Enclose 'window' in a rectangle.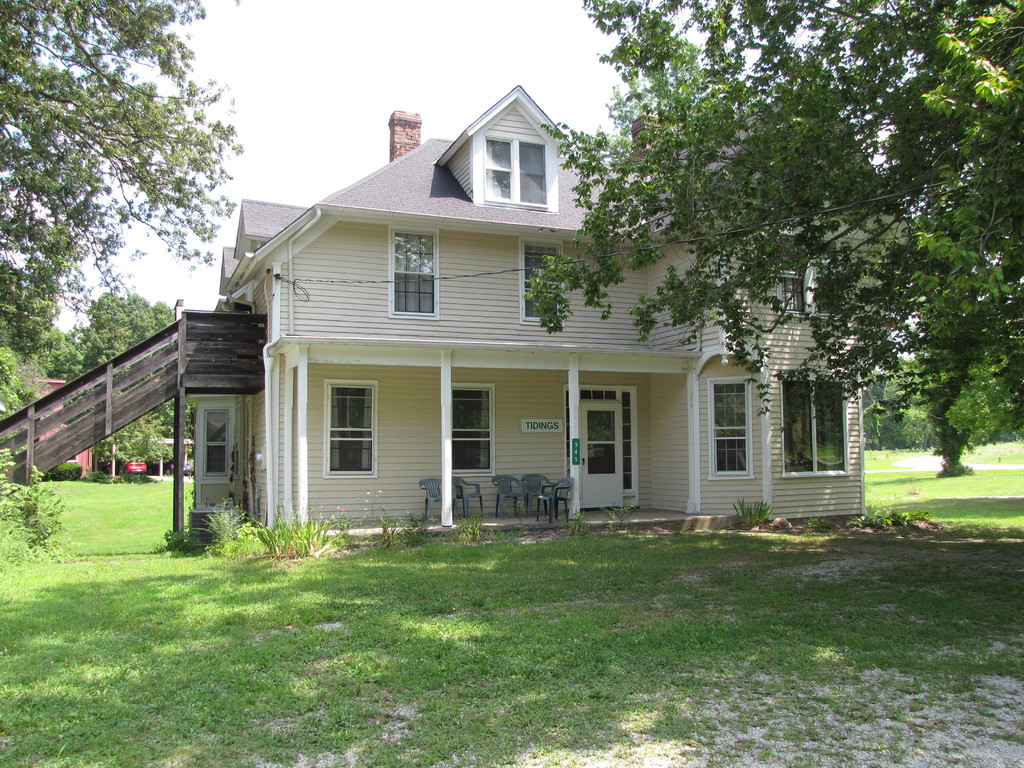
detection(779, 383, 847, 474).
